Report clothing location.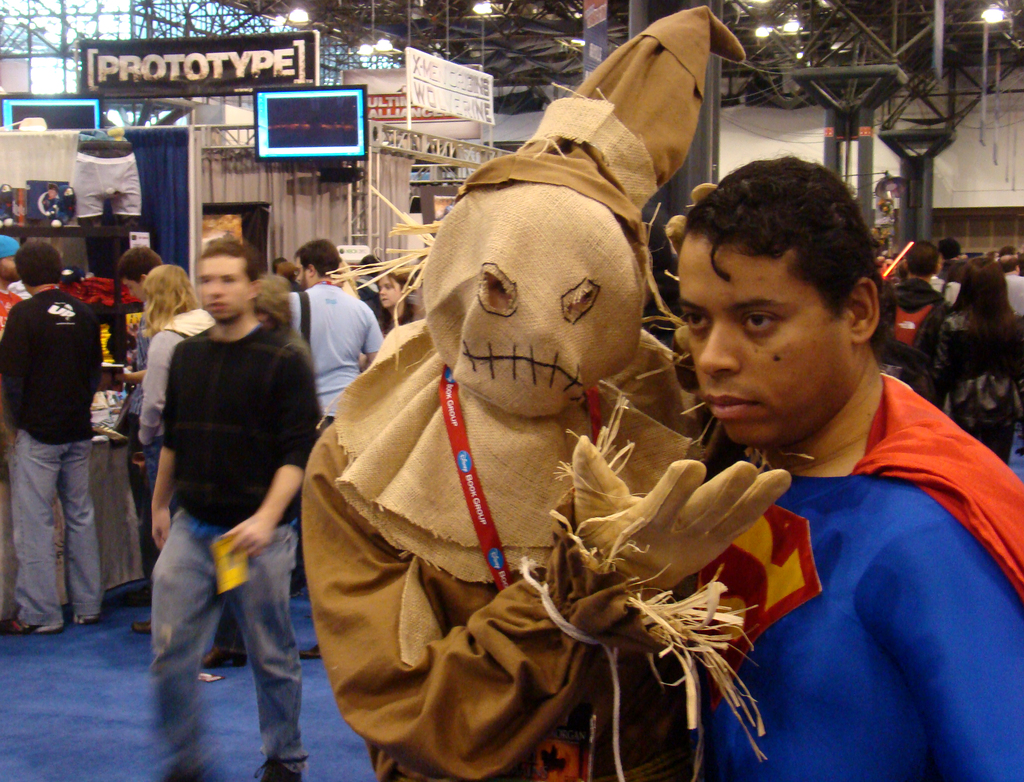
Report: x1=154 y1=311 x2=333 y2=781.
